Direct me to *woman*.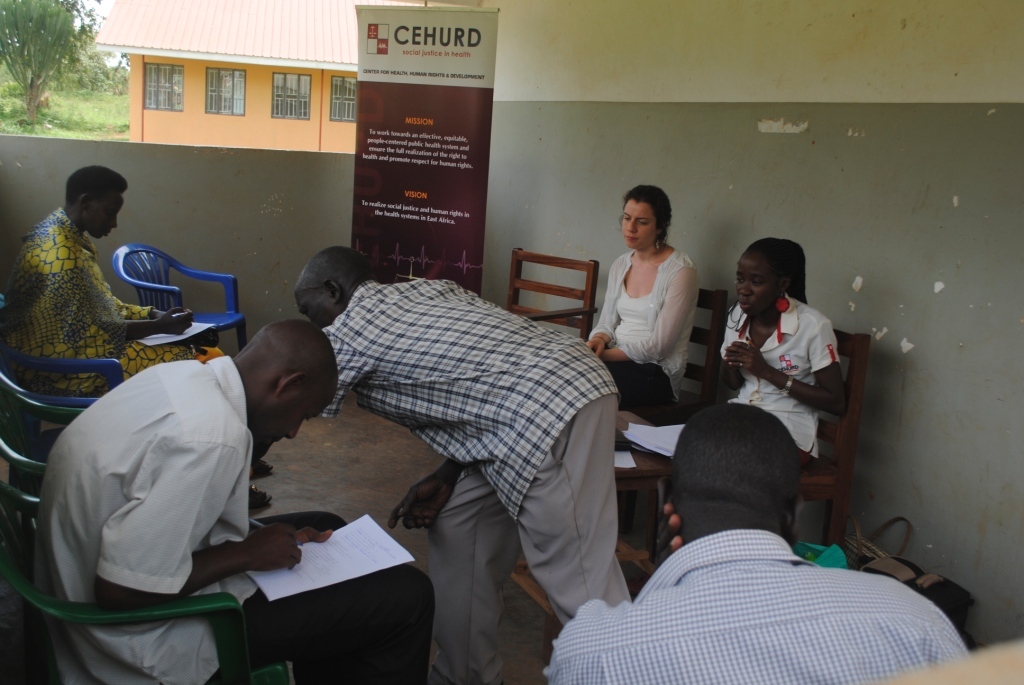
Direction: 712/236/848/474.
